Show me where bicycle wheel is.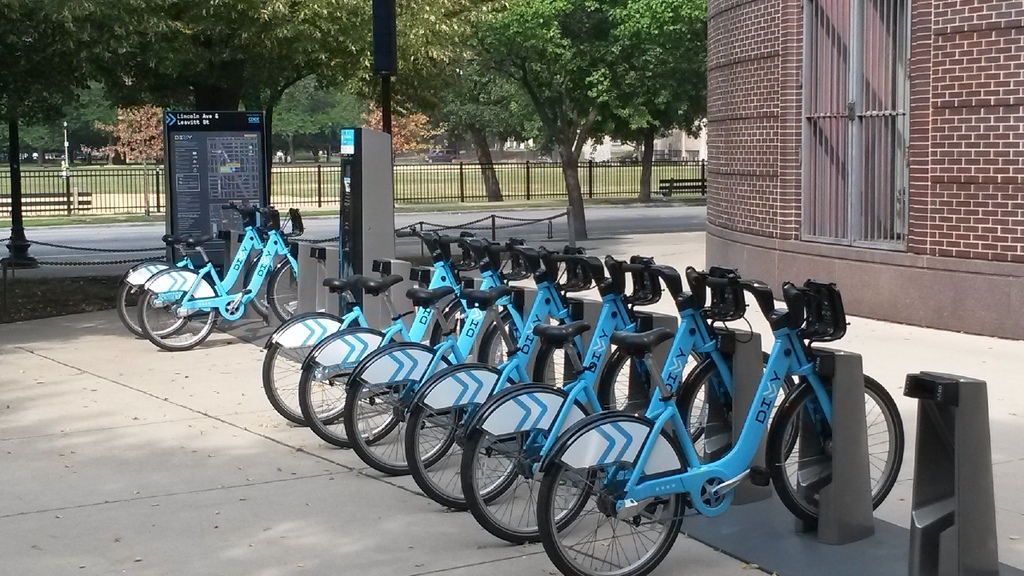
bicycle wheel is at [346,382,462,474].
